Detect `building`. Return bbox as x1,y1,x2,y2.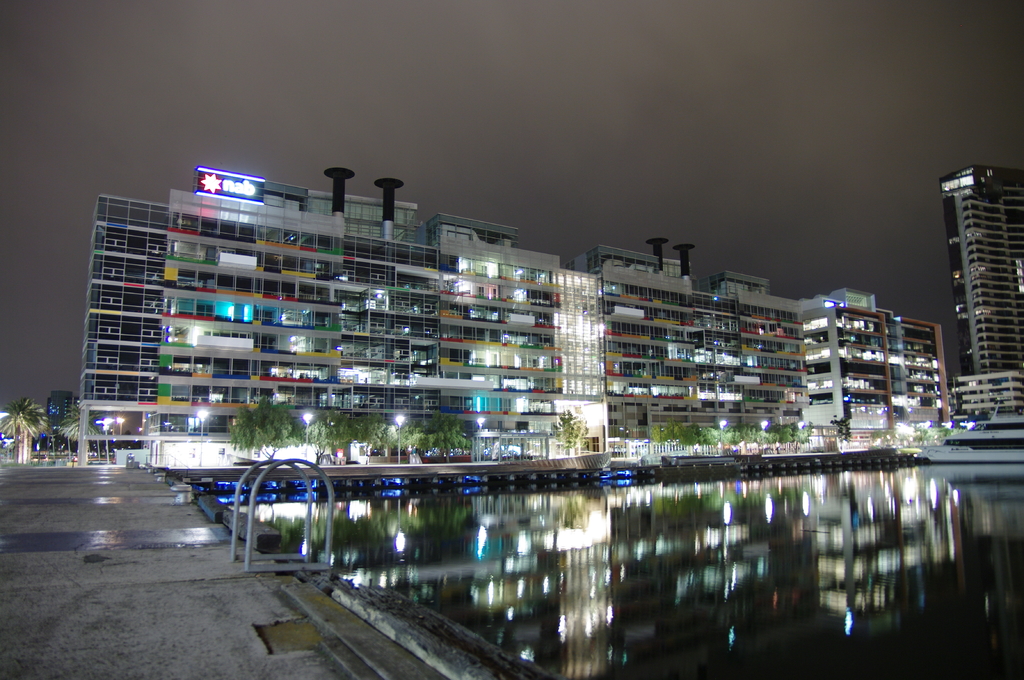
45,388,79,445.
